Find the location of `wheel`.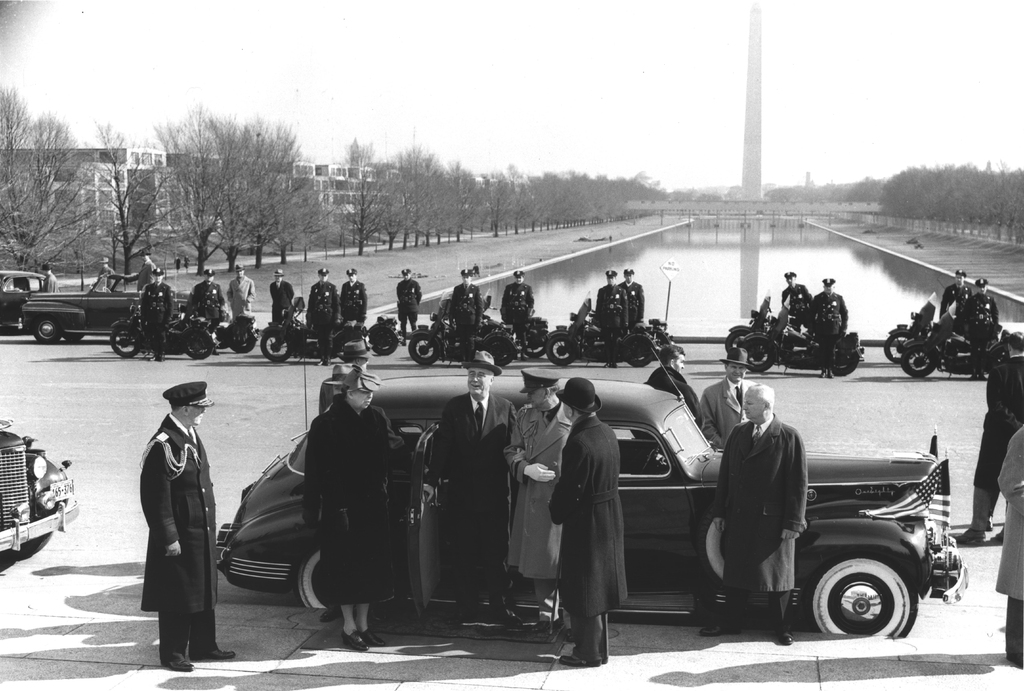
Location: [x1=34, y1=317, x2=59, y2=343].
